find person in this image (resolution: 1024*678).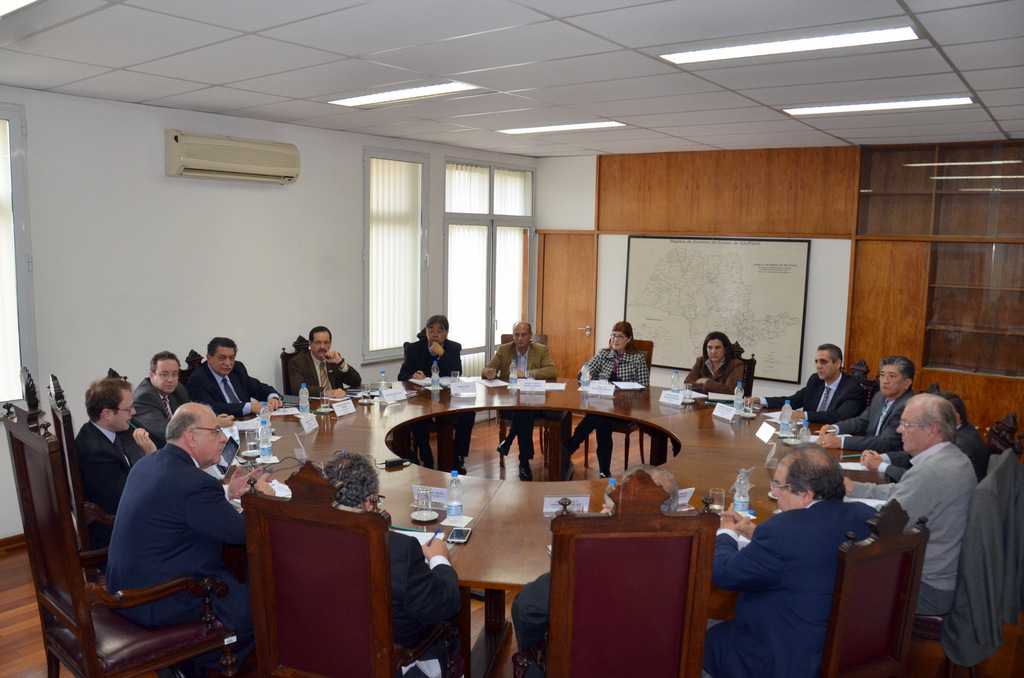
detection(703, 448, 901, 677).
